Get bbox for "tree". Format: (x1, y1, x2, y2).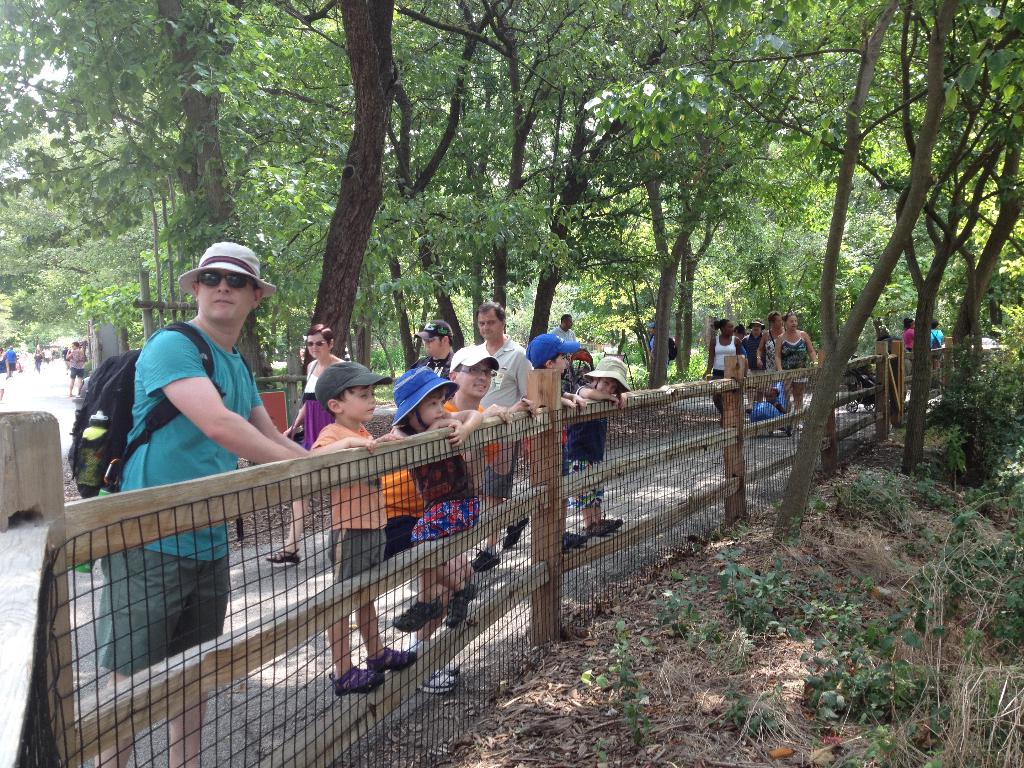
(0, 0, 246, 371).
